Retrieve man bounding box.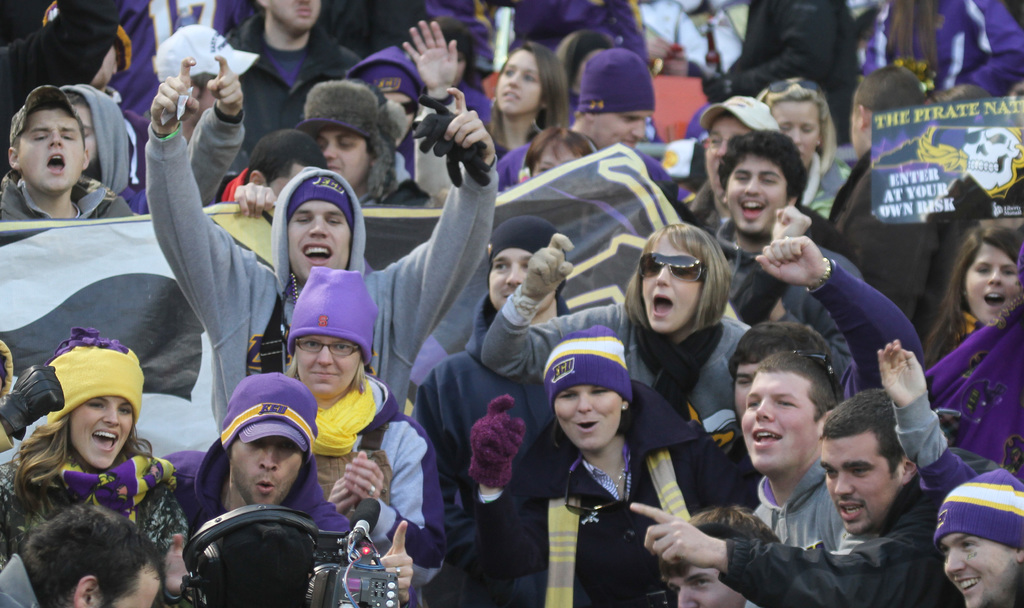
Bounding box: [left=717, top=128, right=861, bottom=336].
